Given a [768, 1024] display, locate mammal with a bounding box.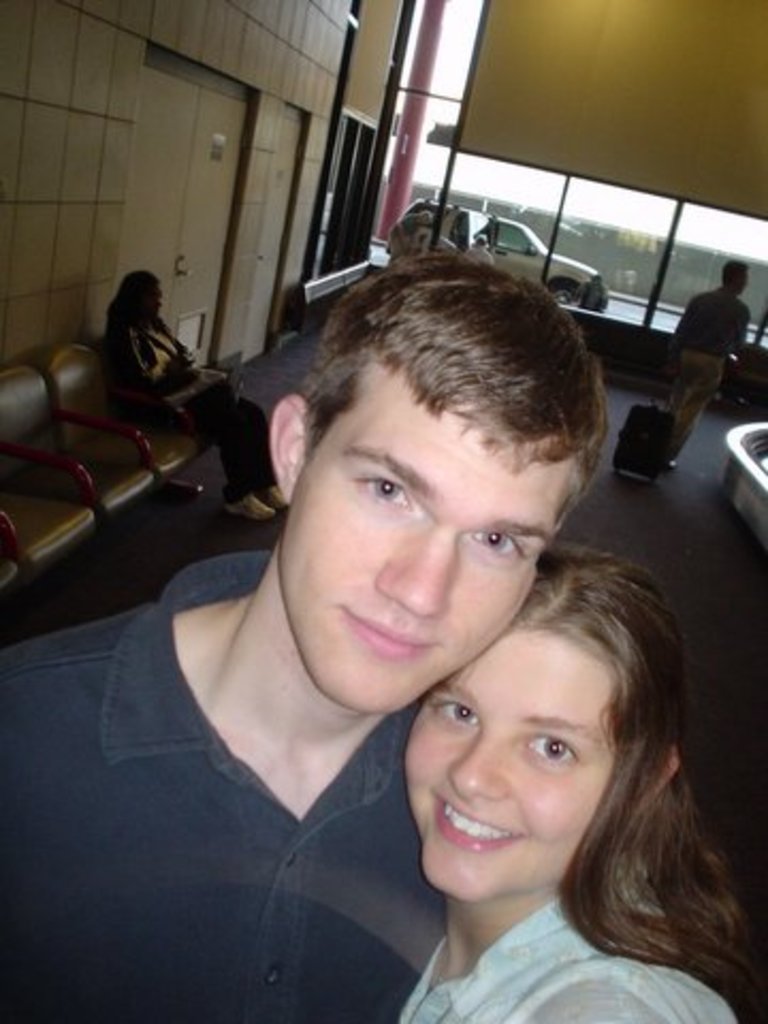
Located: 393/546/766/1022.
